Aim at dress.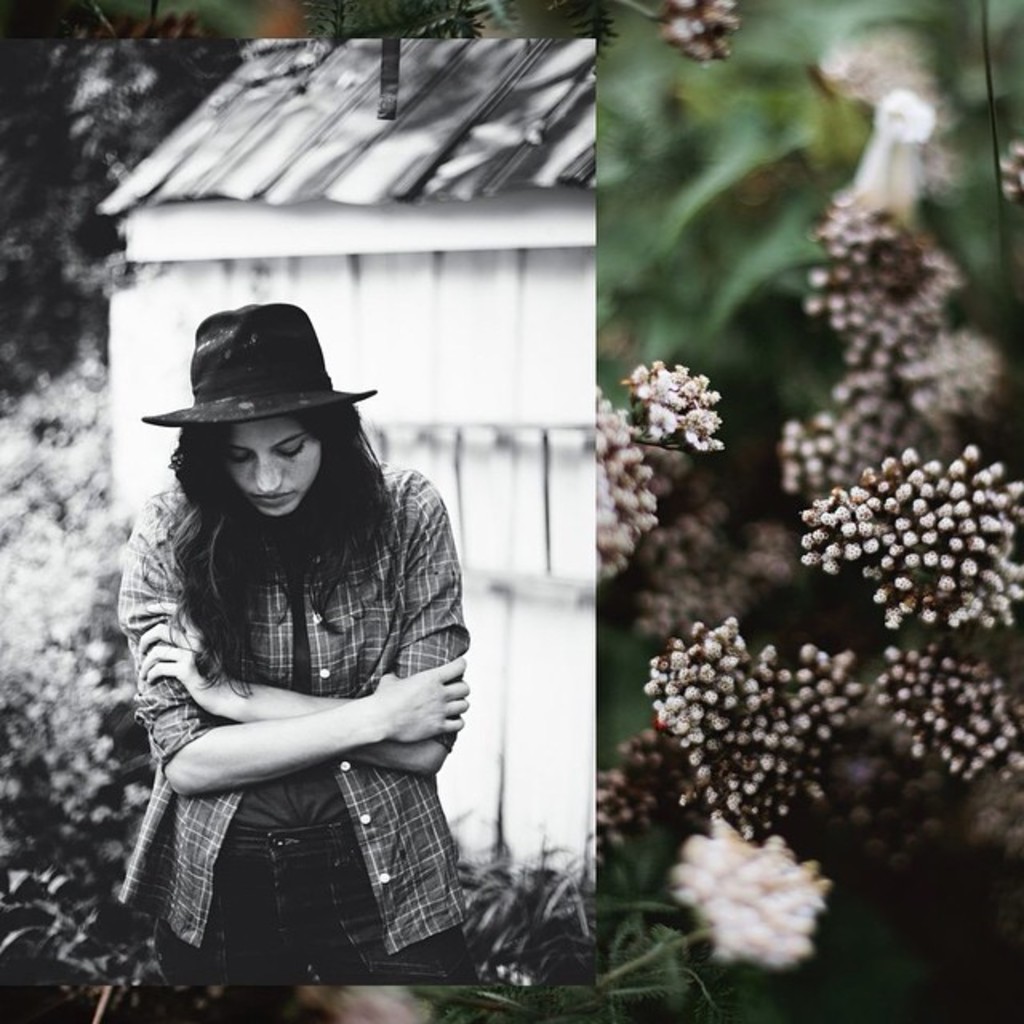
Aimed at rect(136, 530, 467, 891).
